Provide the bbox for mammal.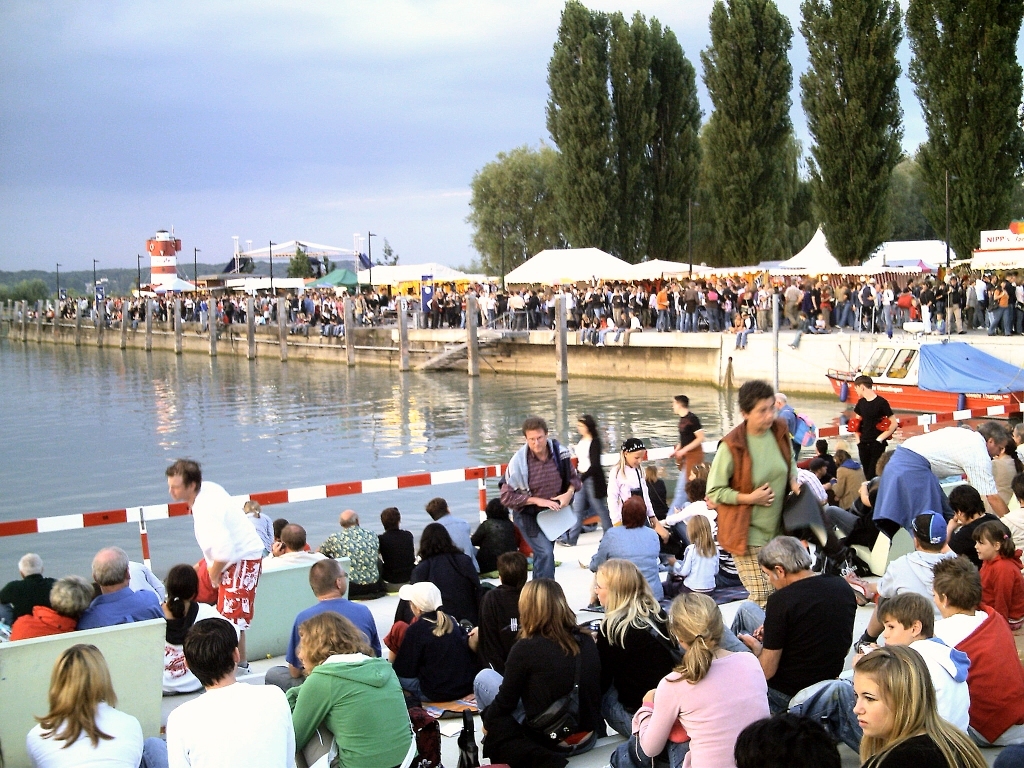
left=583, top=493, right=670, bottom=596.
